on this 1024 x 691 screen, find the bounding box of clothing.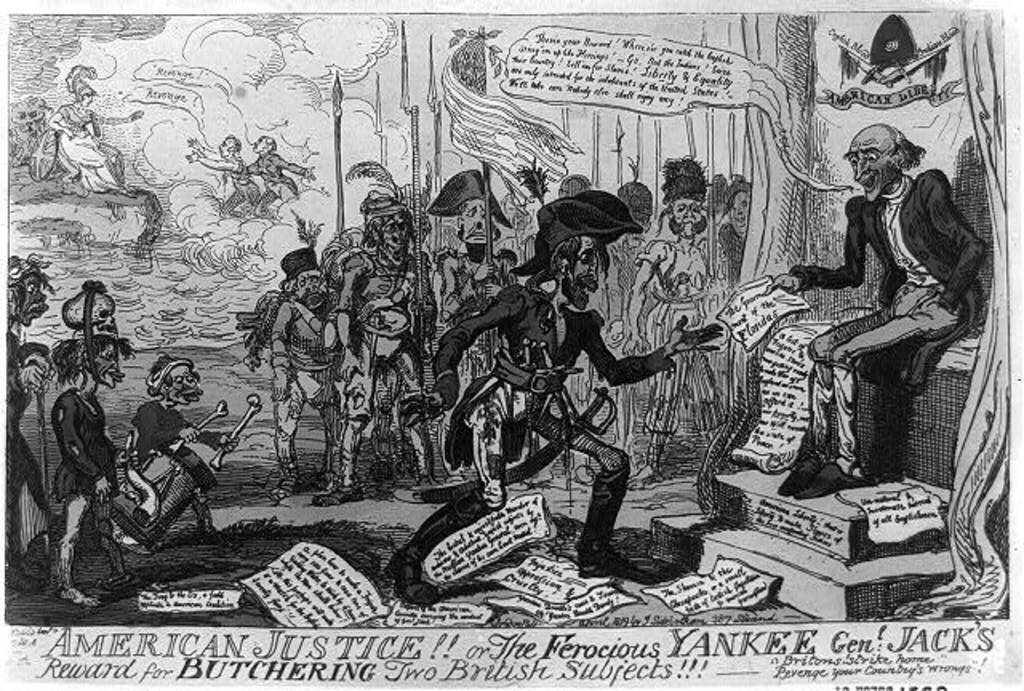
Bounding box: x1=21, y1=376, x2=139, y2=558.
